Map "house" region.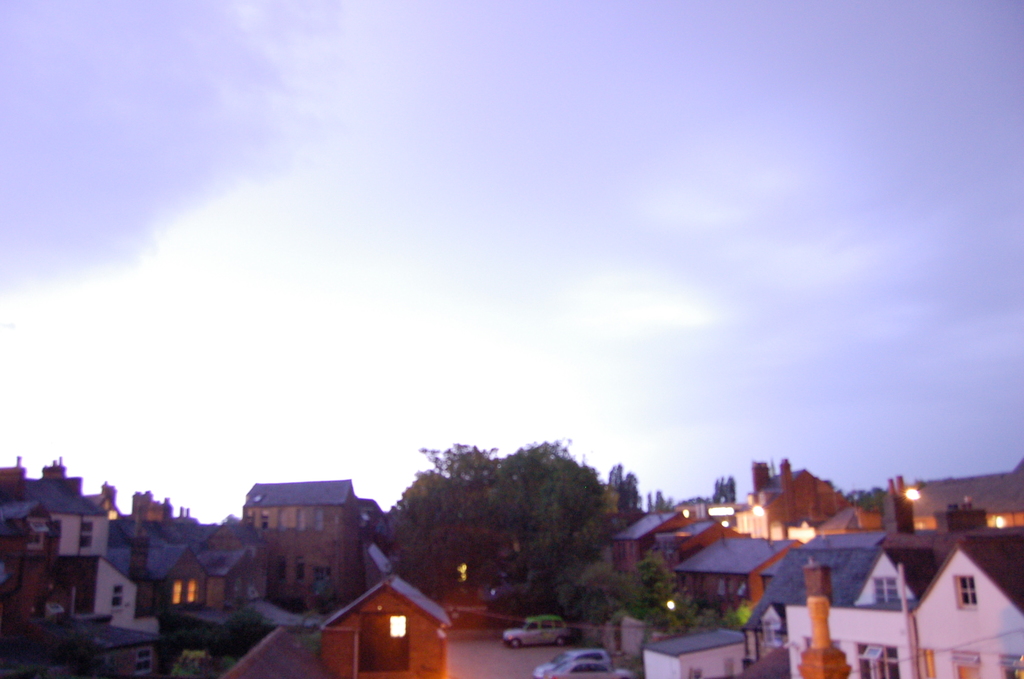
Mapped to 911:526:1023:678.
